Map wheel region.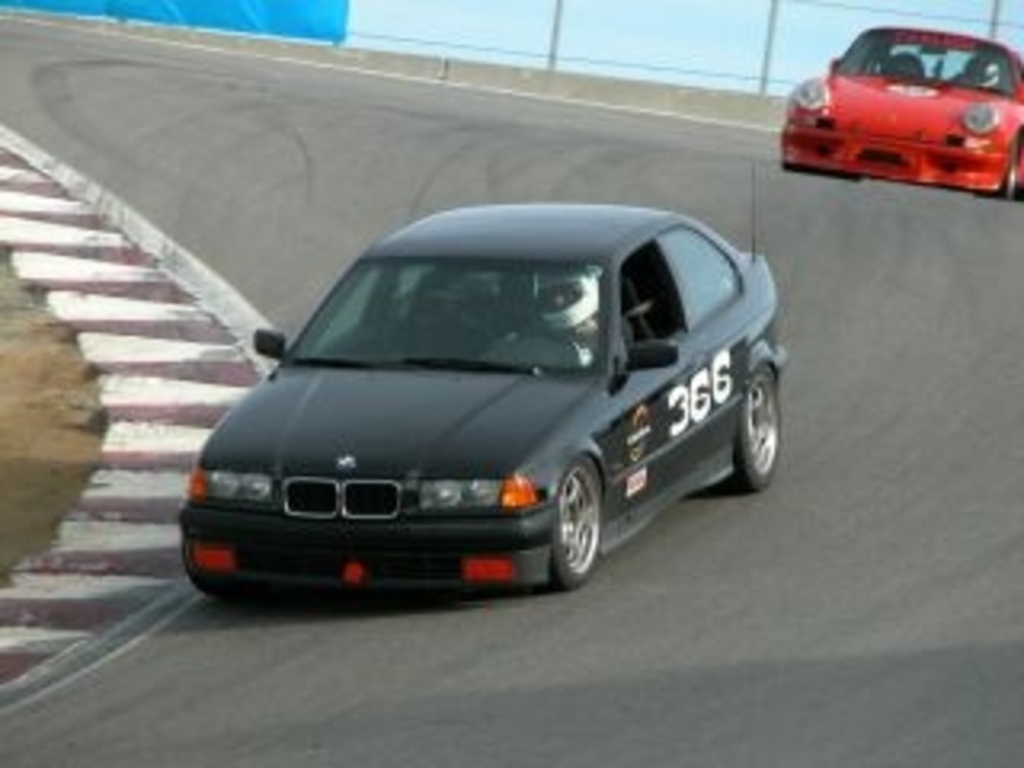
Mapped to bbox=[1002, 150, 1014, 195].
